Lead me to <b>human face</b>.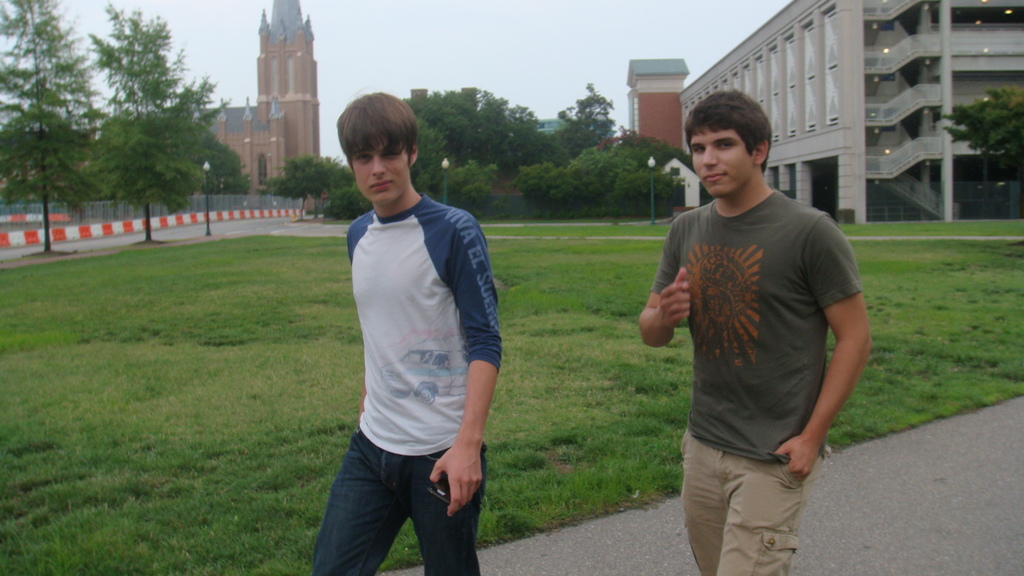
Lead to x1=347, y1=143, x2=412, y2=207.
